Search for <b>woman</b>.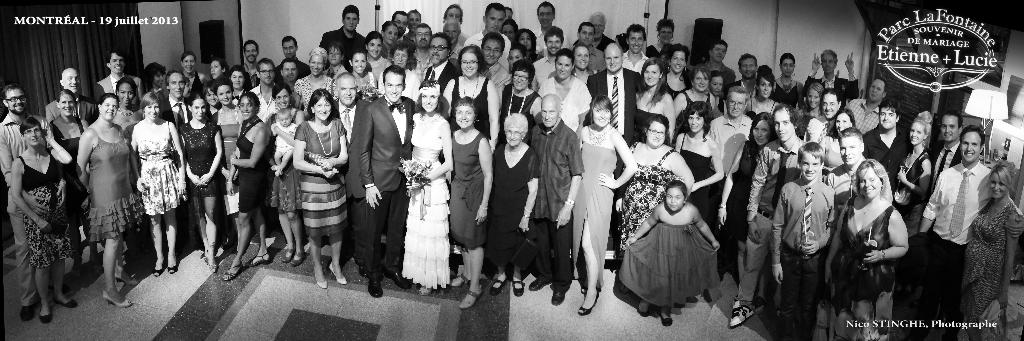
Found at detection(575, 92, 637, 317).
